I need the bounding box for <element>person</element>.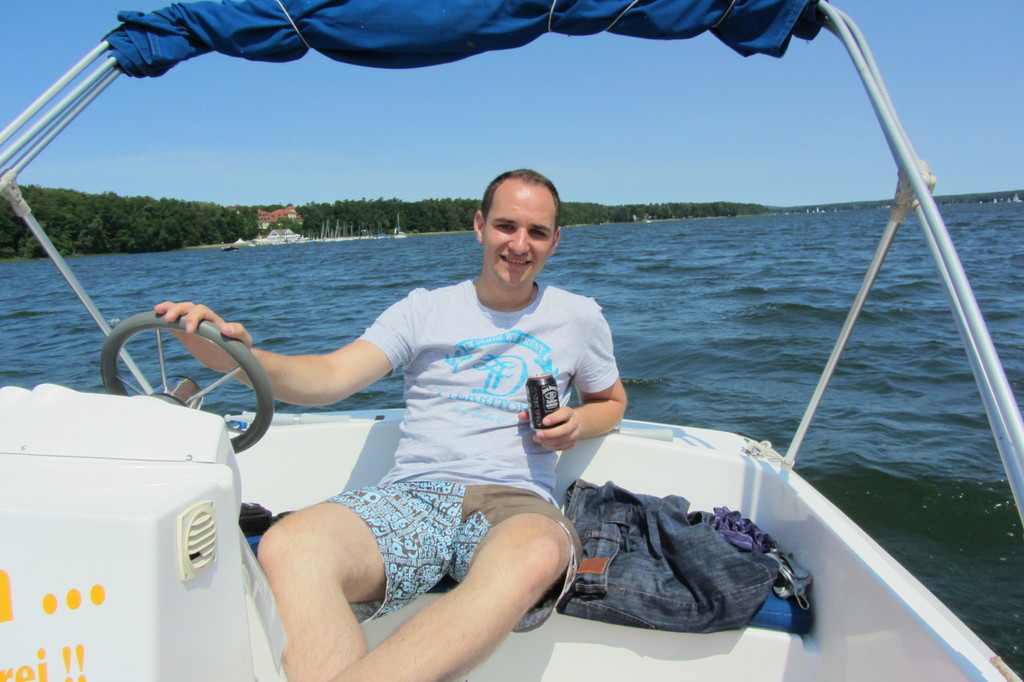
Here it is: [left=154, top=169, right=625, bottom=681].
